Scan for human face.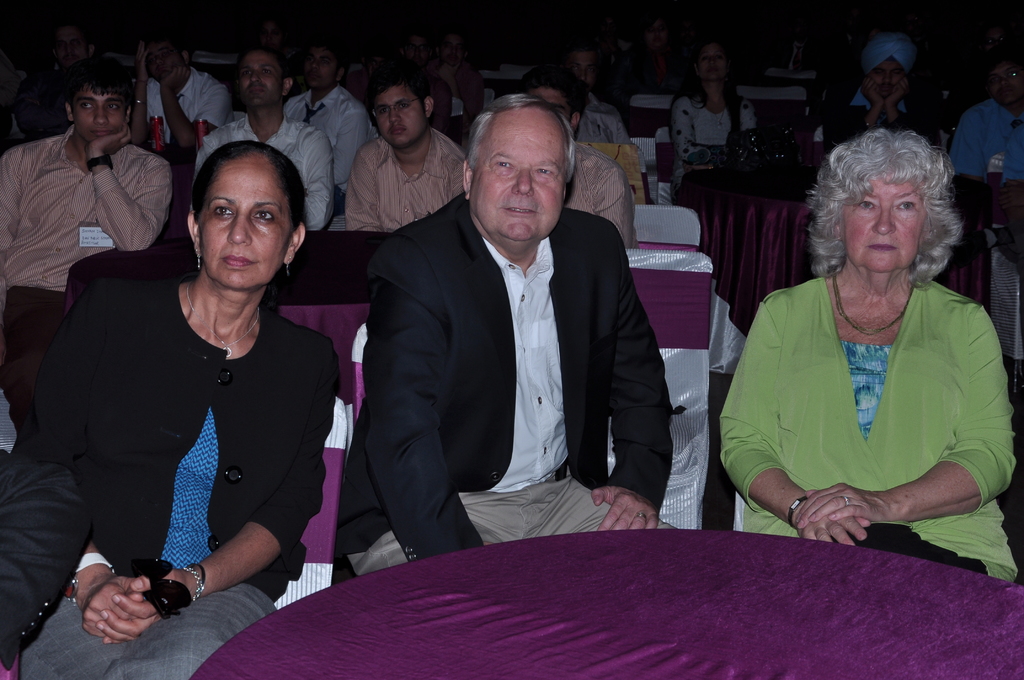
Scan result: detection(696, 41, 730, 77).
